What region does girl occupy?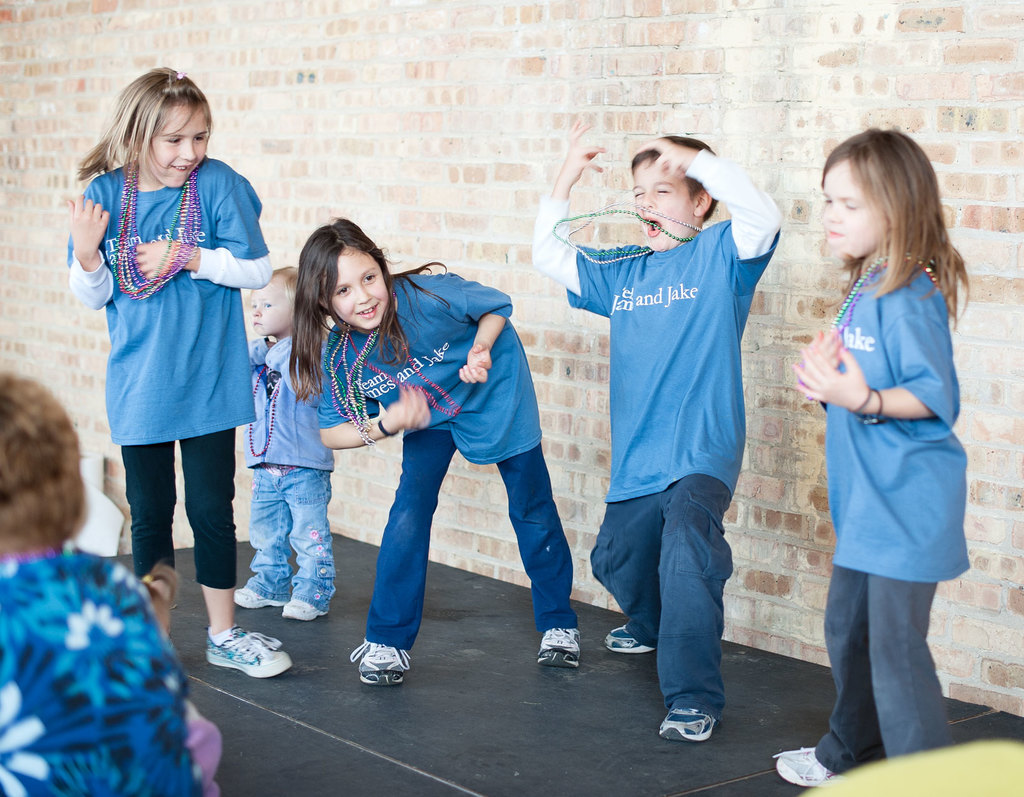
{"x1": 525, "y1": 109, "x2": 788, "y2": 743}.
